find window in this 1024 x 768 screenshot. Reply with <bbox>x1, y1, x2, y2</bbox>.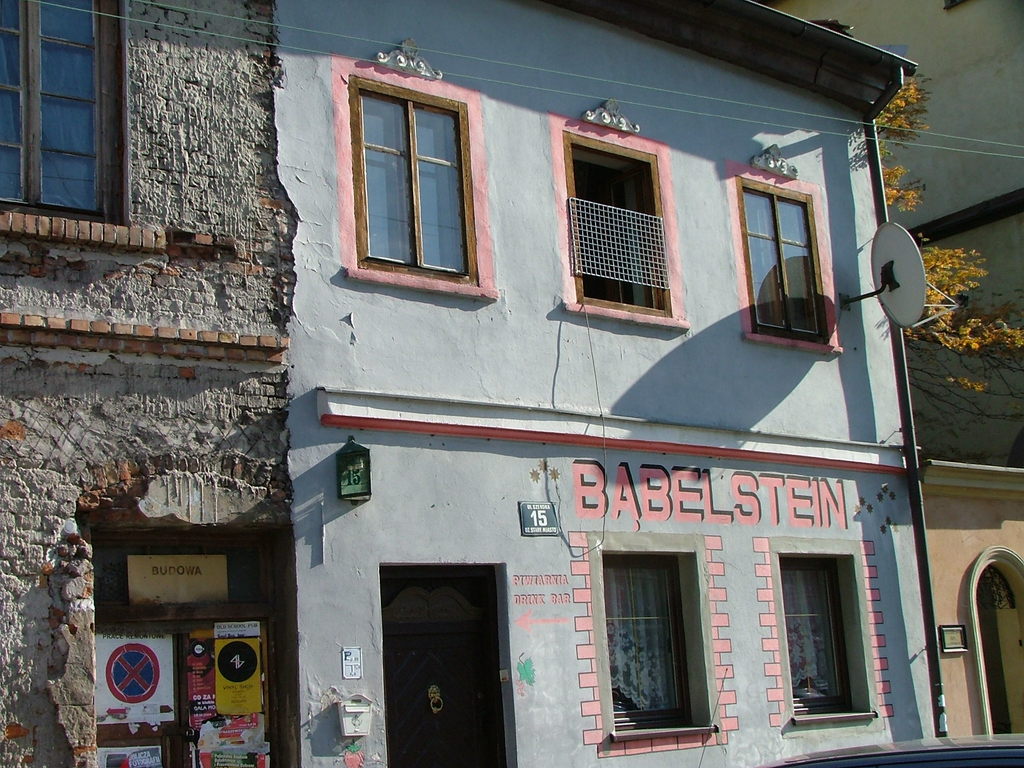
<bbox>748, 536, 892, 732</bbox>.
